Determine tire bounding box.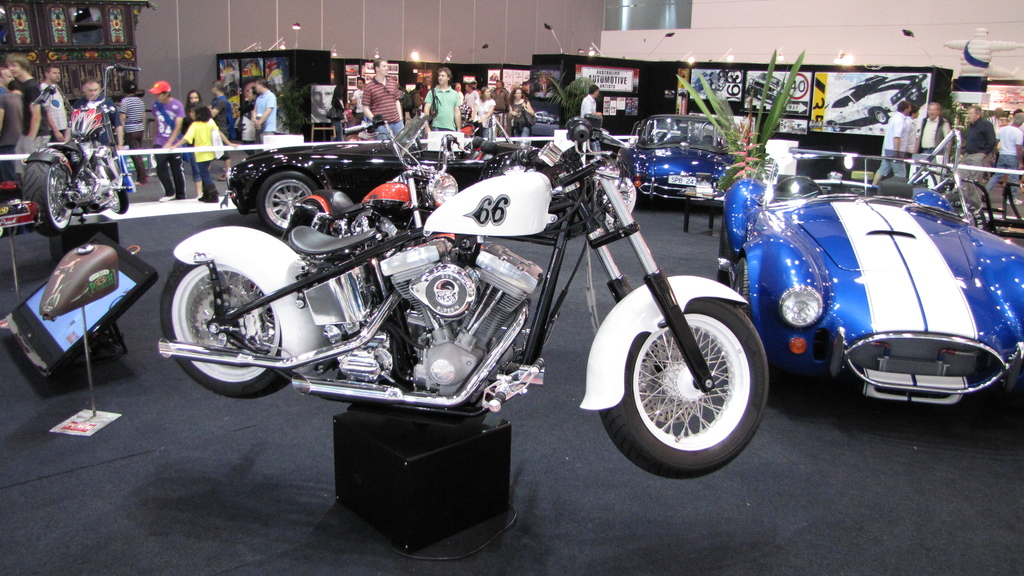
Determined: bbox=(162, 236, 316, 397).
